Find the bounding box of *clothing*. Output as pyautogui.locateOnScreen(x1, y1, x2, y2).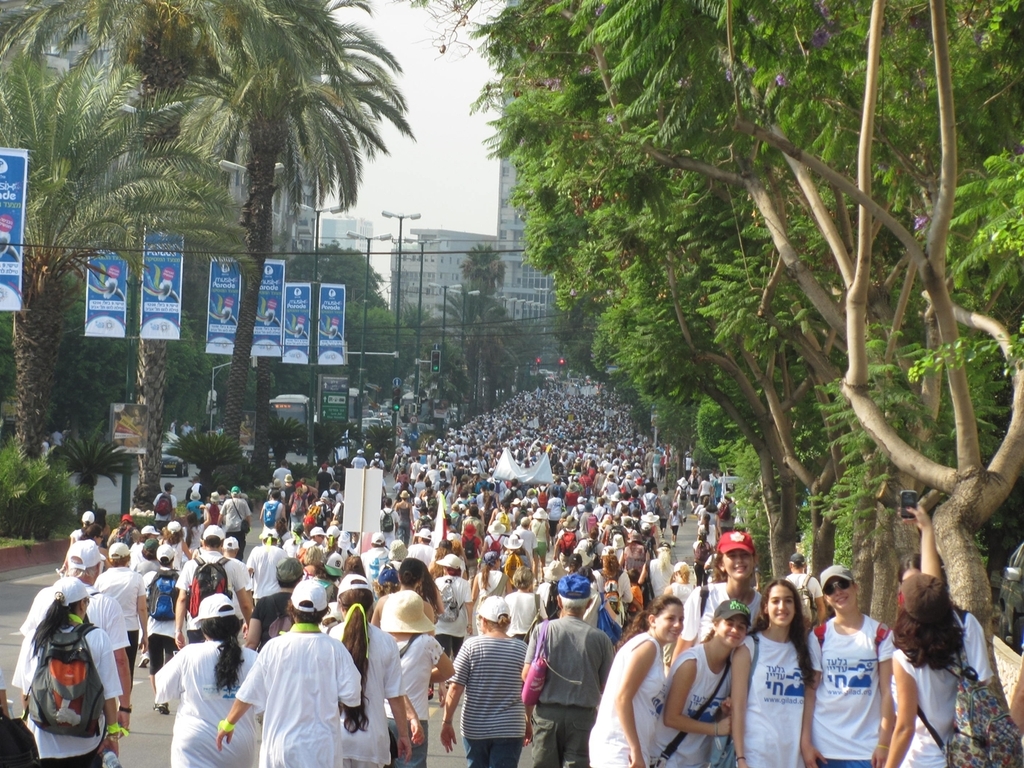
pyautogui.locateOnScreen(624, 544, 641, 570).
